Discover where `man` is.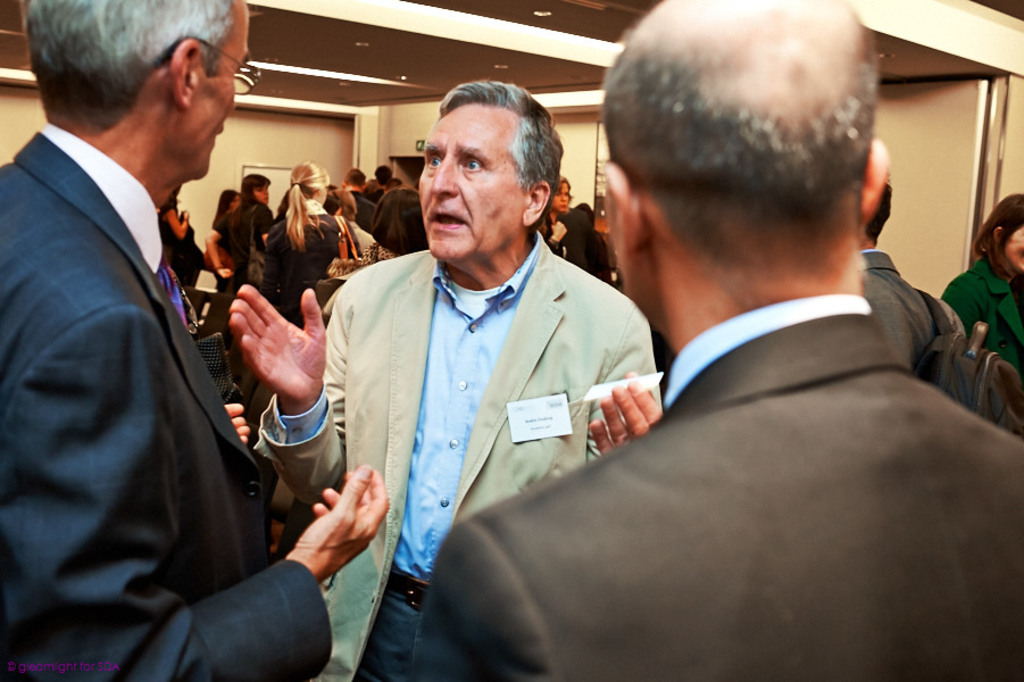
Discovered at [308, 166, 399, 246].
